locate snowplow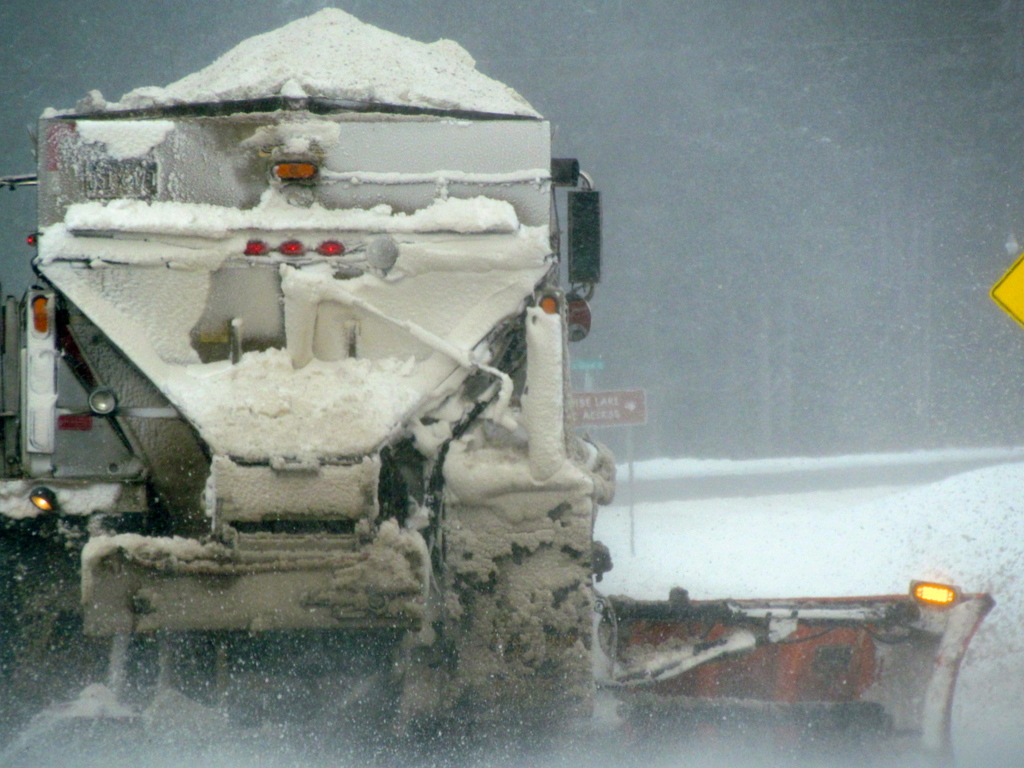
box=[0, 93, 996, 767]
